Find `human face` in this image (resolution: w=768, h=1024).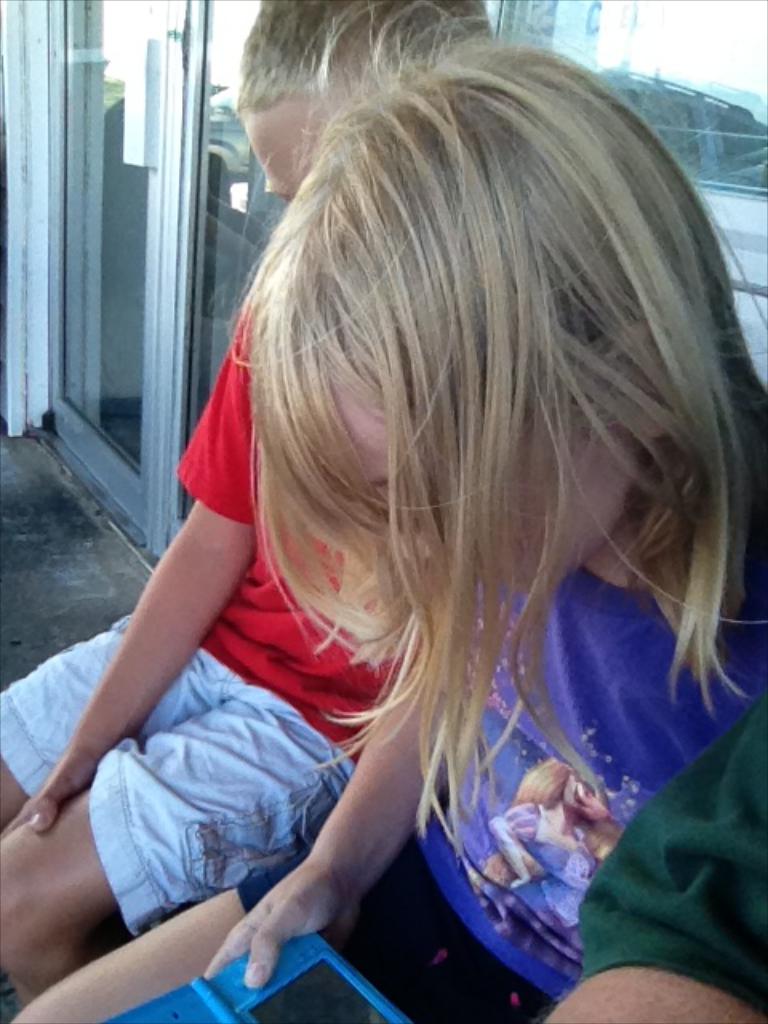
select_region(243, 93, 354, 218).
